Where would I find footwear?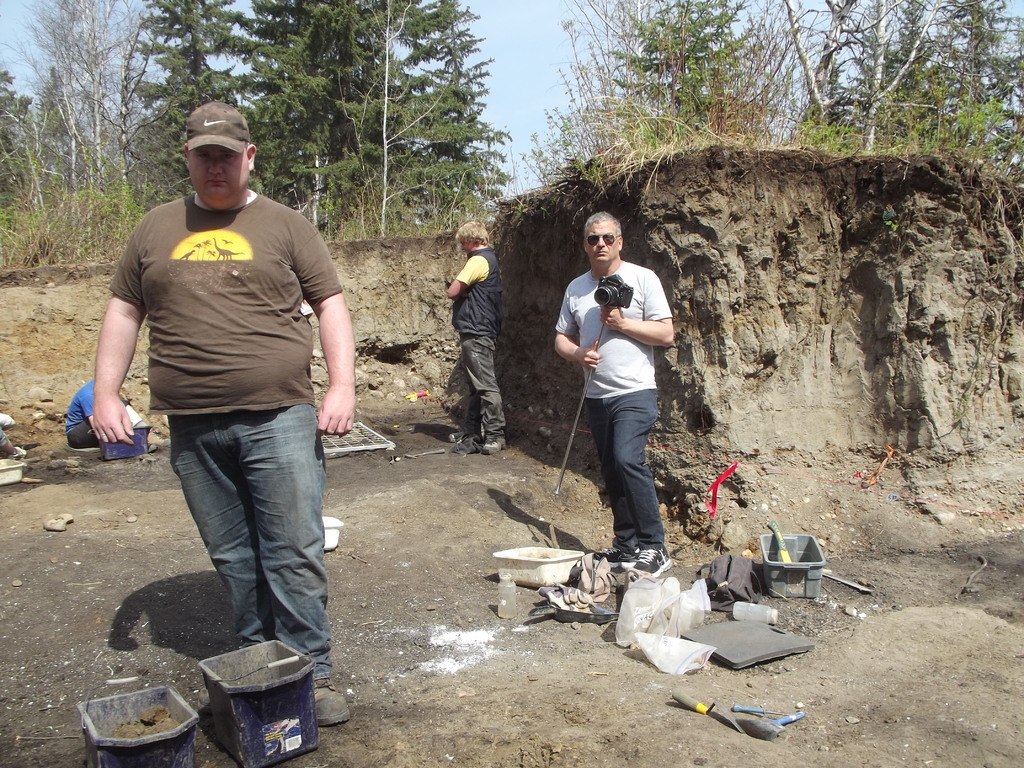
At [147,446,161,456].
